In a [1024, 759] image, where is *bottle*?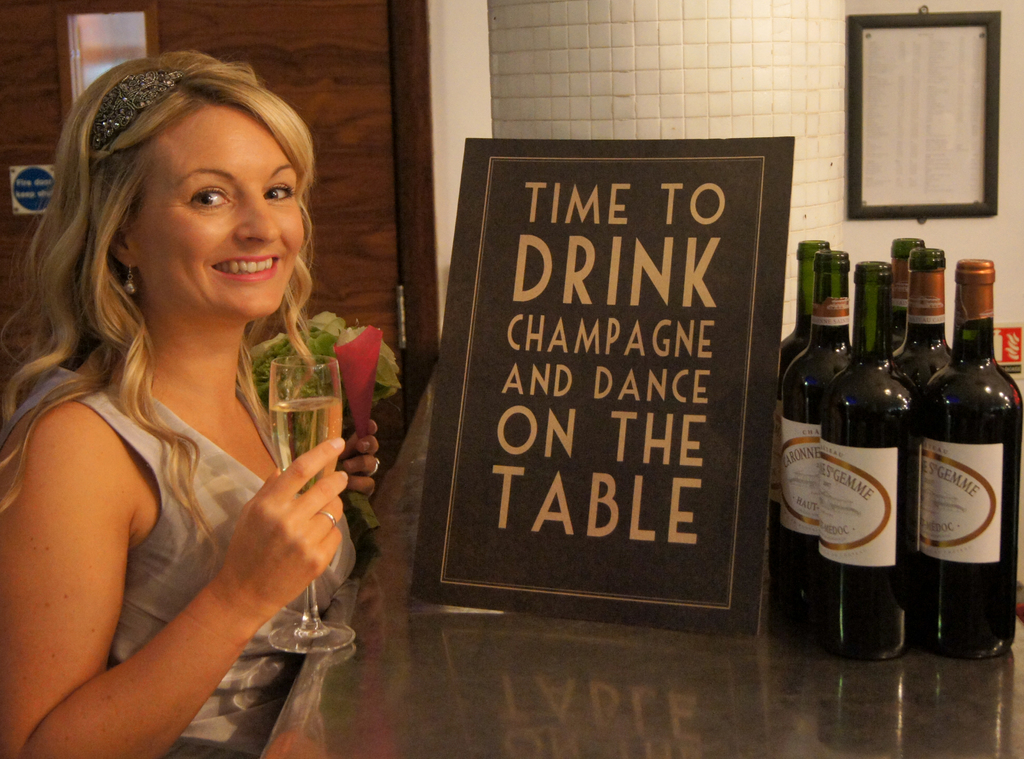
BBox(810, 259, 939, 662).
